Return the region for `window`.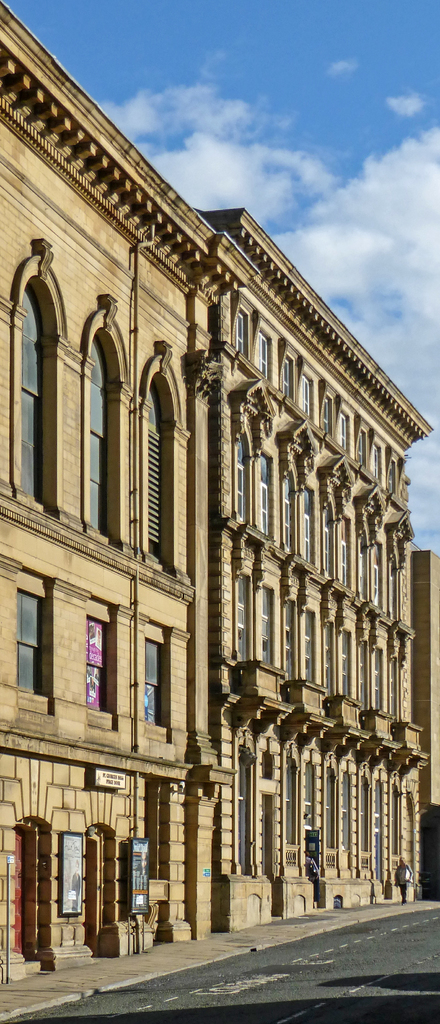
box=[300, 376, 314, 420].
